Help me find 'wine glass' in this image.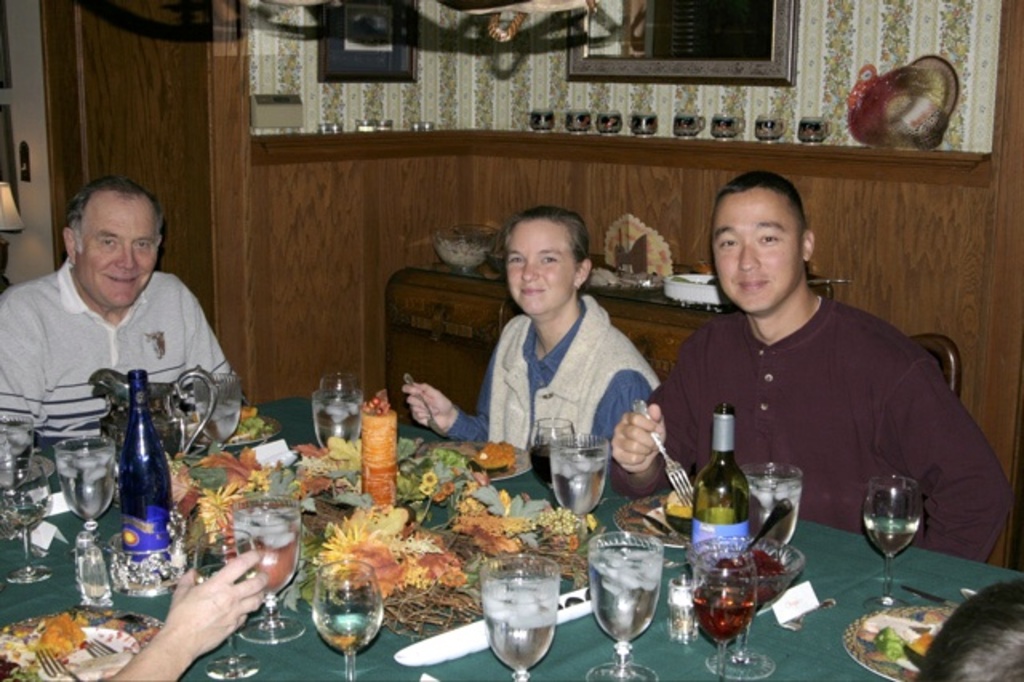
Found it: bbox=[533, 418, 571, 483].
